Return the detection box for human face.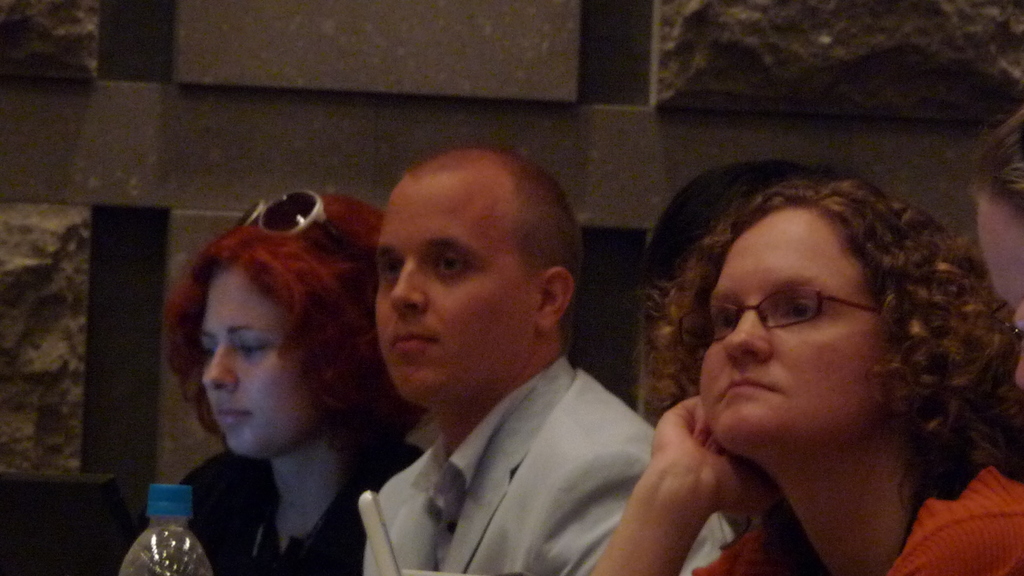
l=693, t=220, r=881, b=445.
